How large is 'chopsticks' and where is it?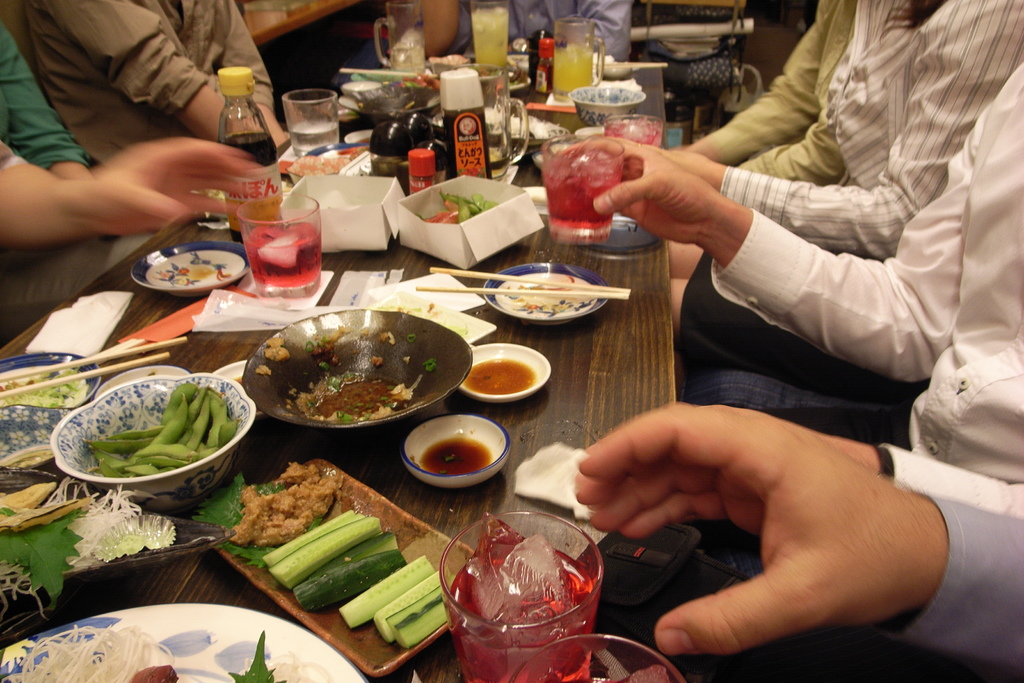
Bounding box: Rect(337, 65, 420, 74).
